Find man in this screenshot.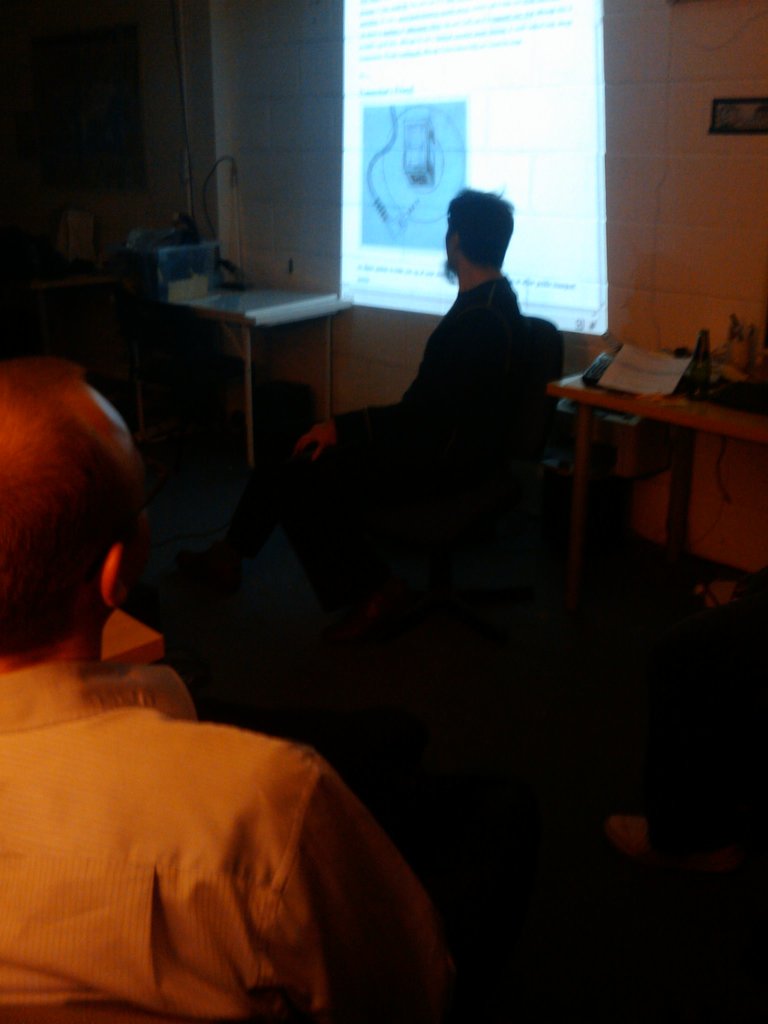
The bounding box for man is 292:193:598:663.
